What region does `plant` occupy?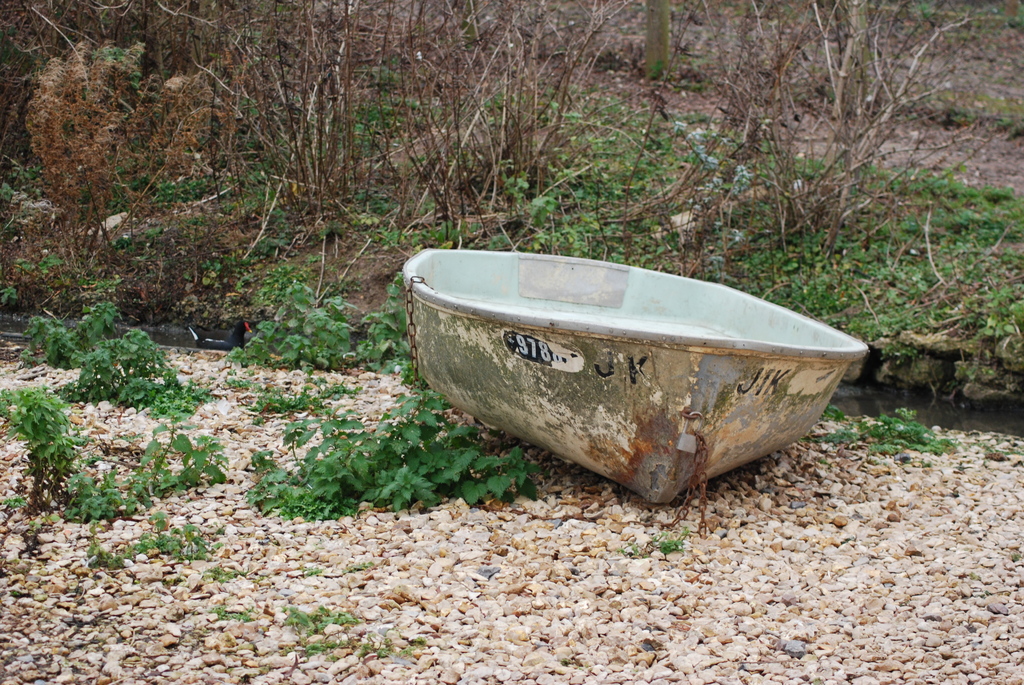
10, 302, 124, 371.
